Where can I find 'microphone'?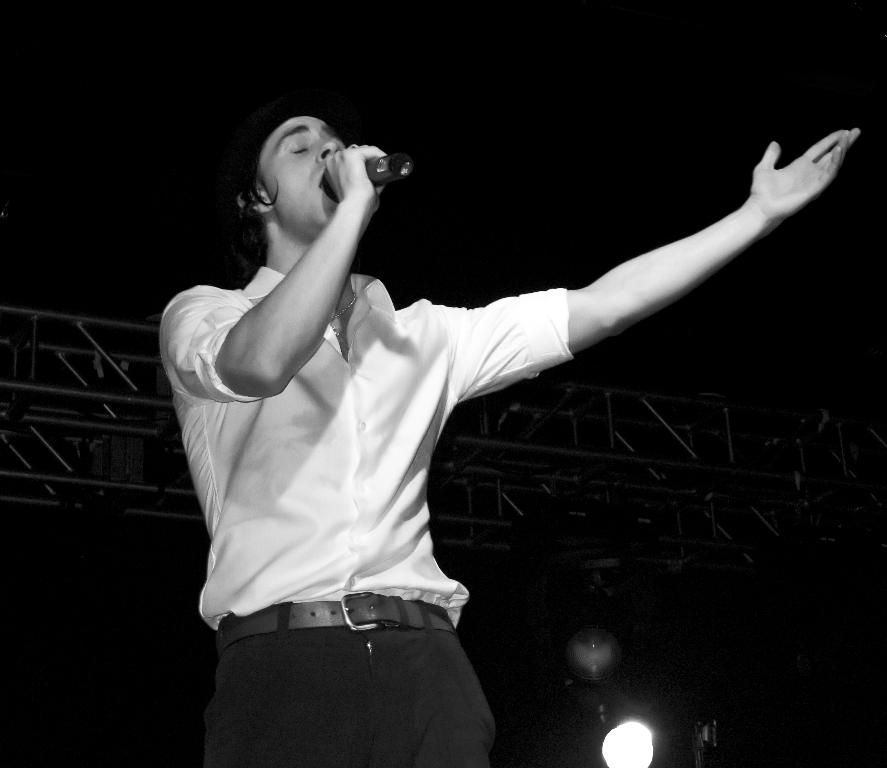
You can find it at select_region(372, 153, 417, 192).
